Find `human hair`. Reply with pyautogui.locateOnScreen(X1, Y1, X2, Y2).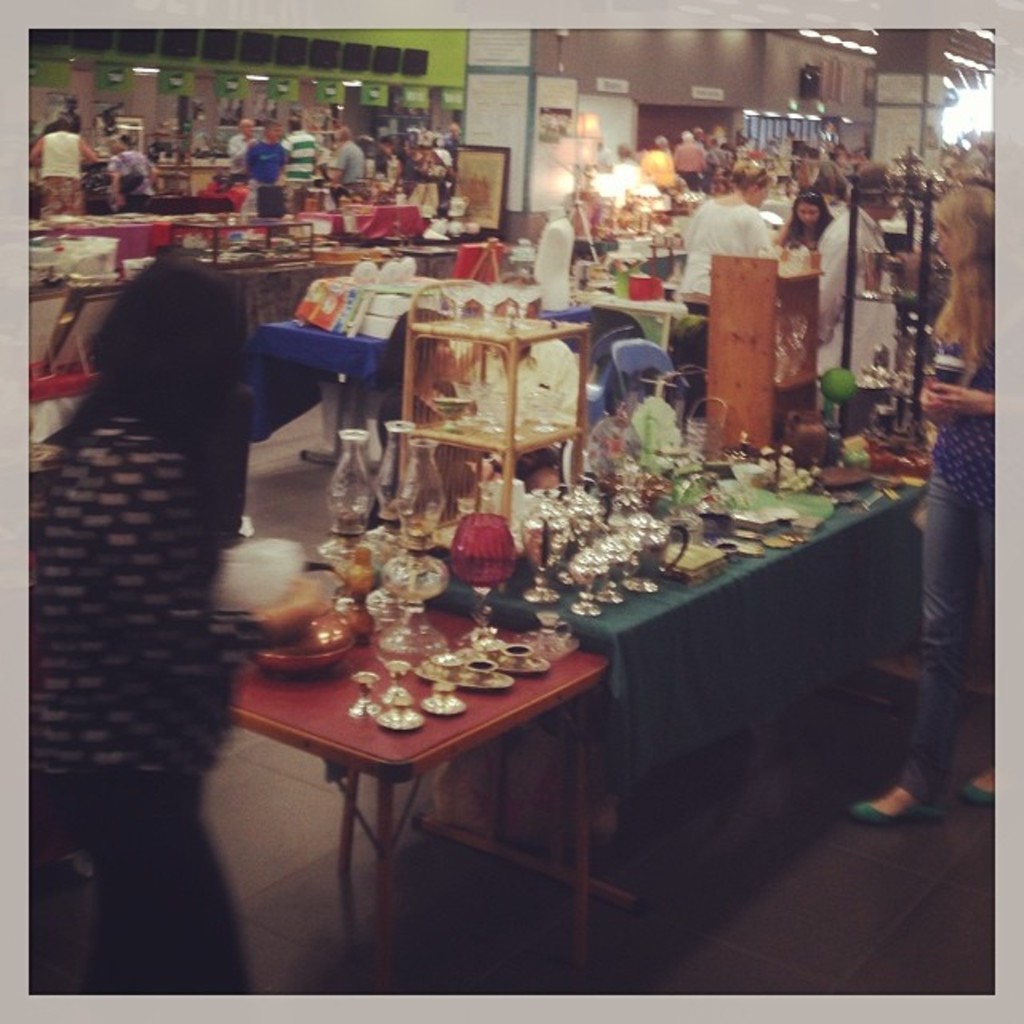
pyautogui.locateOnScreen(778, 189, 834, 251).
